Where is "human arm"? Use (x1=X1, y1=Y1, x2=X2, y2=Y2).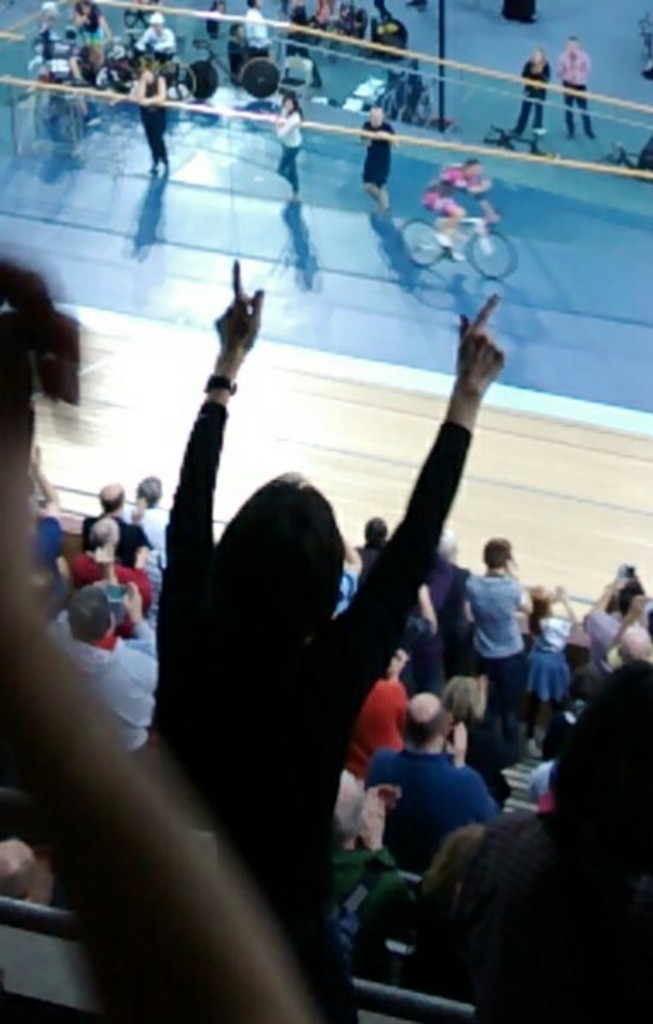
(x1=554, y1=578, x2=583, y2=633).
